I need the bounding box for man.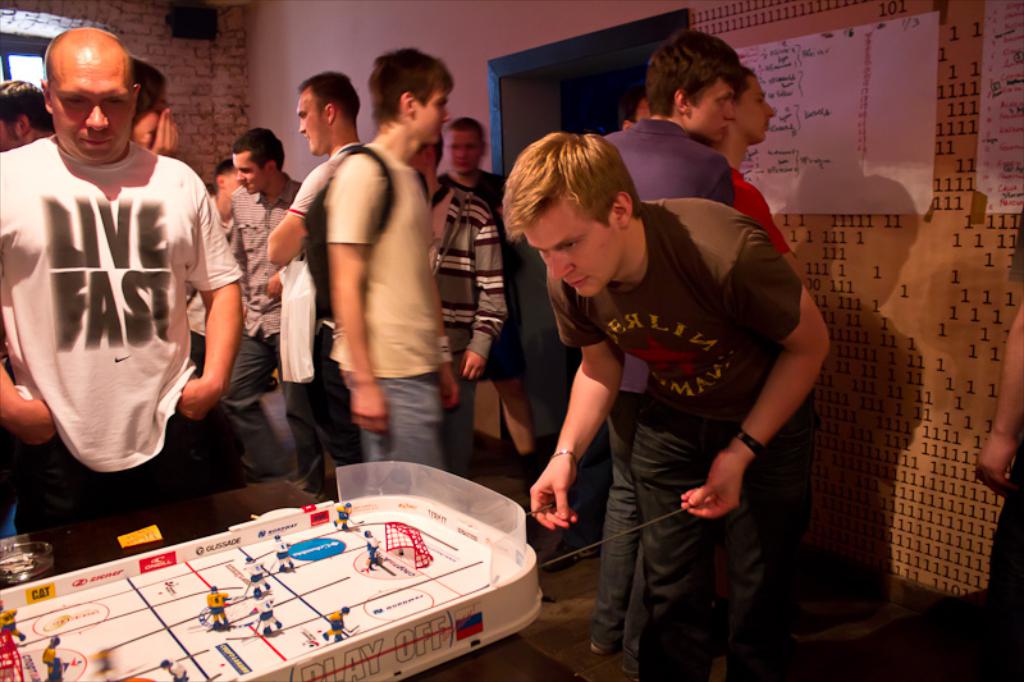
Here it is: Rect(591, 32, 751, 681).
